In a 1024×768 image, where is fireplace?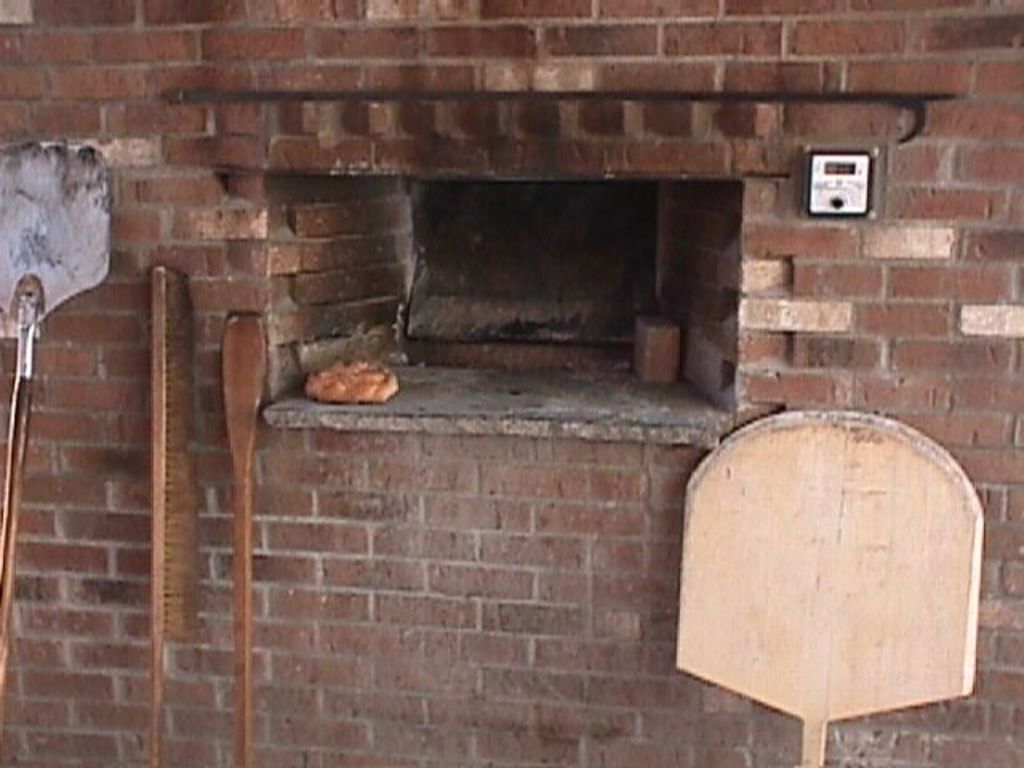
crop(264, 174, 747, 451).
